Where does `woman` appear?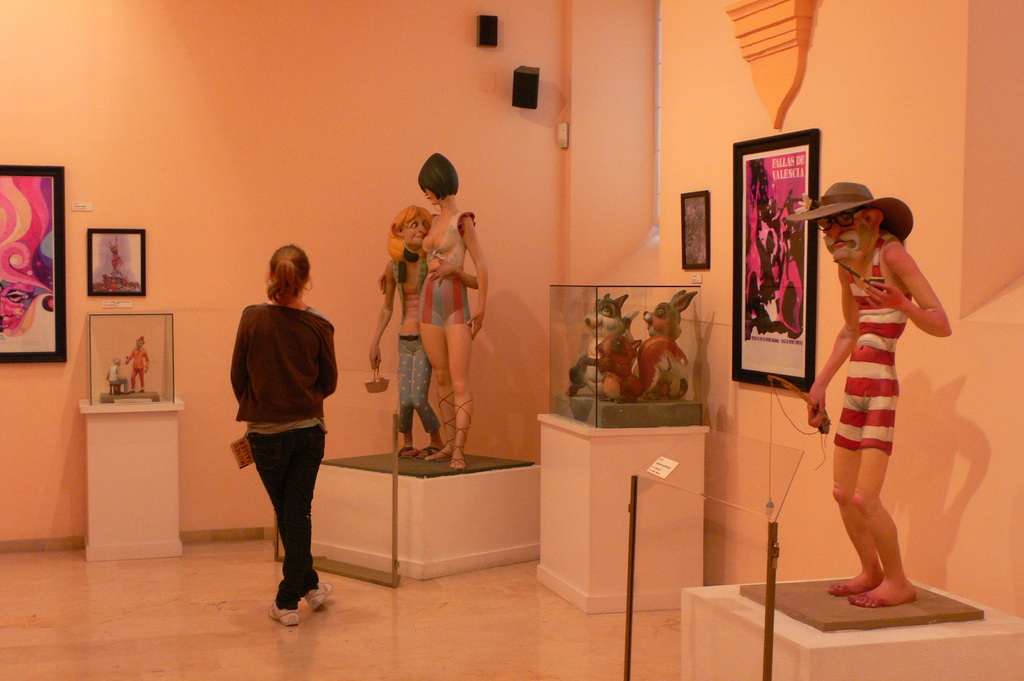
Appears at bbox=(227, 243, 333, 625).
